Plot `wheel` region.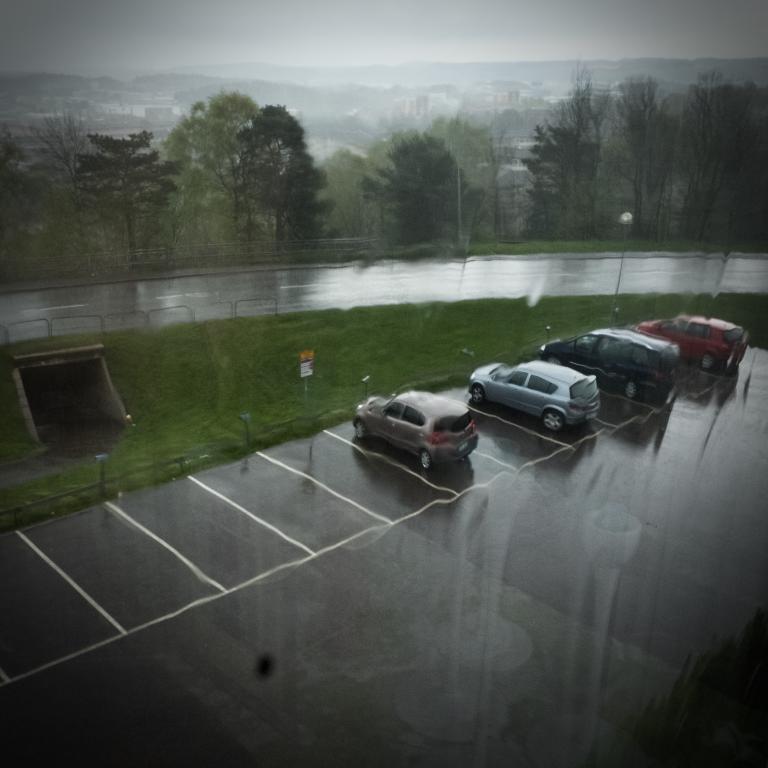
Plotted at BBox(624, 381, 636, 400).
